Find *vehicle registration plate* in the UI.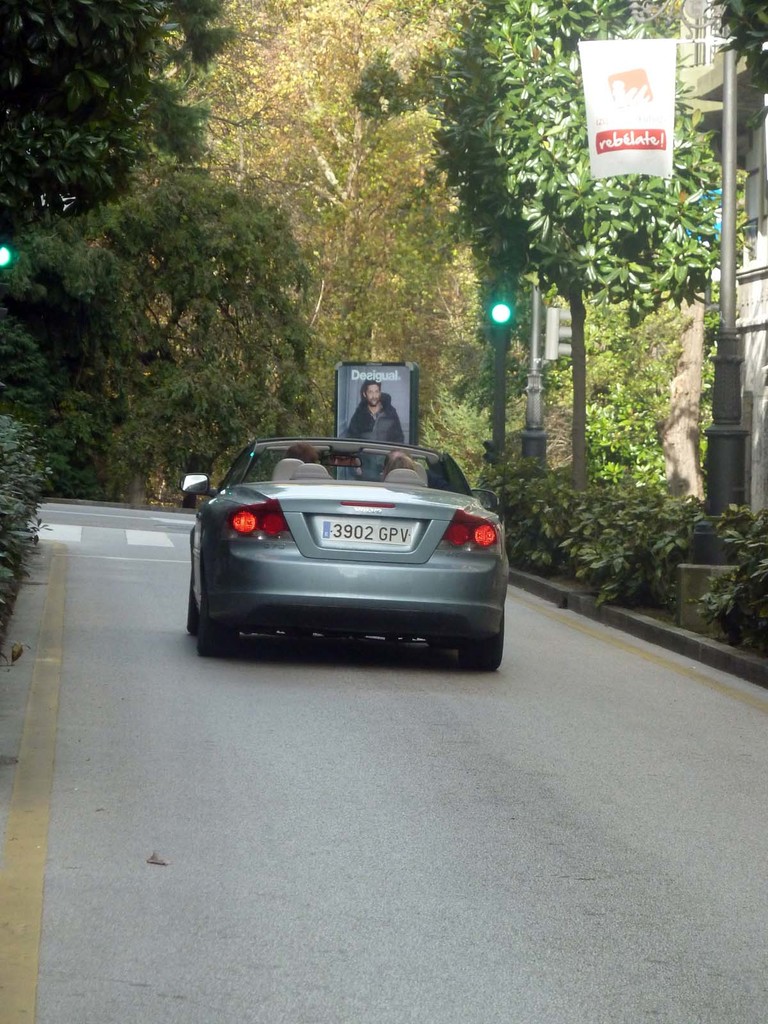
UI element at 310, 516, 421, 554.
